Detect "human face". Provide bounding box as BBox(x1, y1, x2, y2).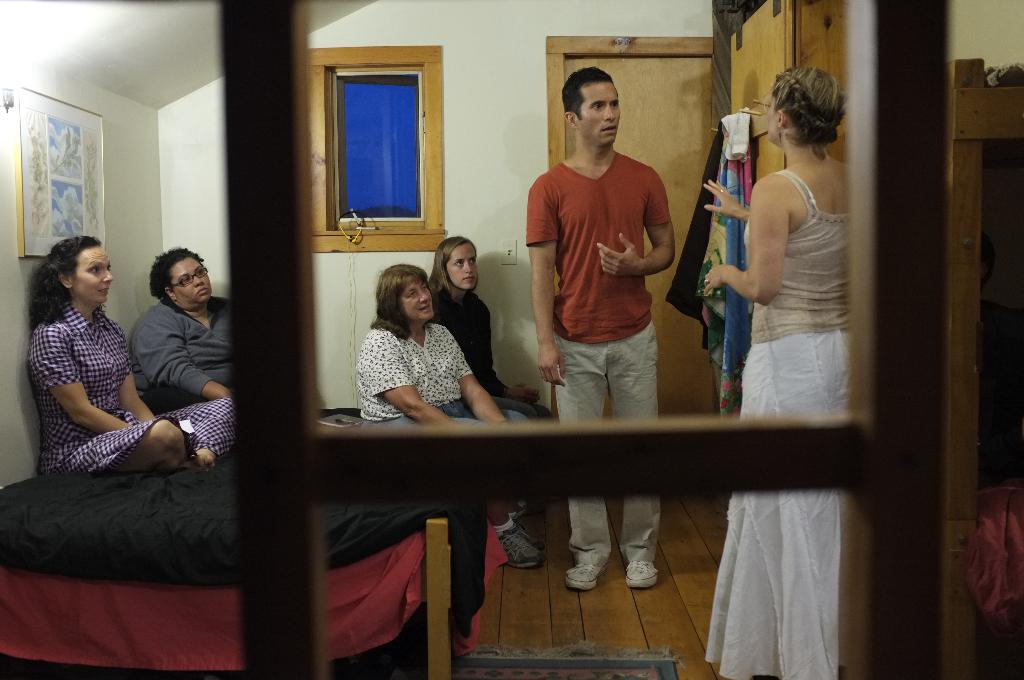
BBox(452, 247, 477, 288).
